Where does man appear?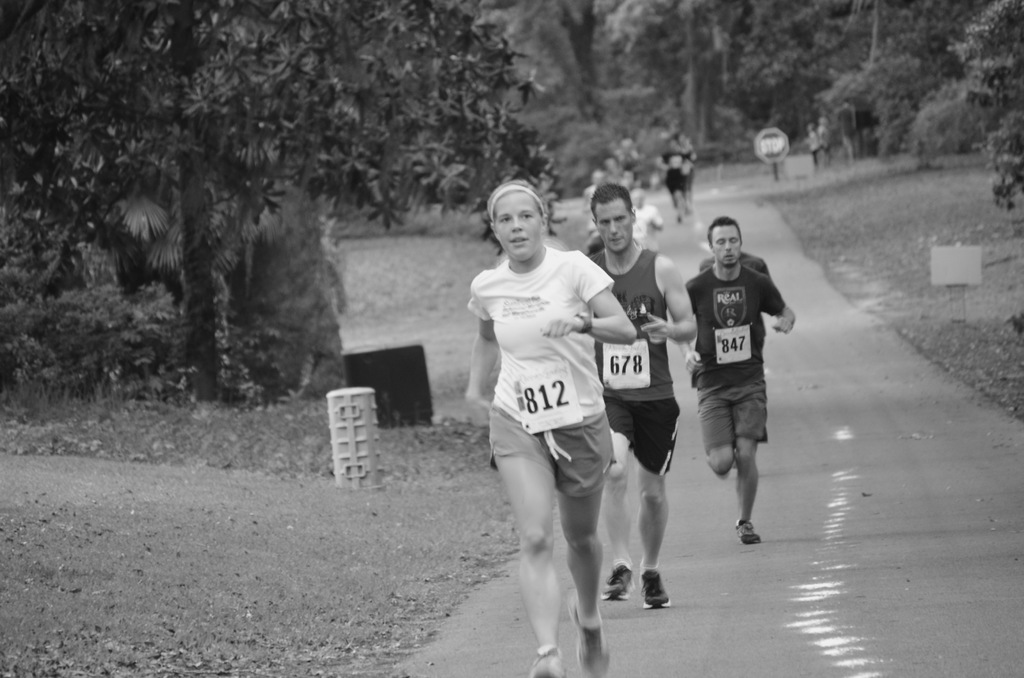
Appears at [x1=566, y1=182, x2=695, y2=611].
